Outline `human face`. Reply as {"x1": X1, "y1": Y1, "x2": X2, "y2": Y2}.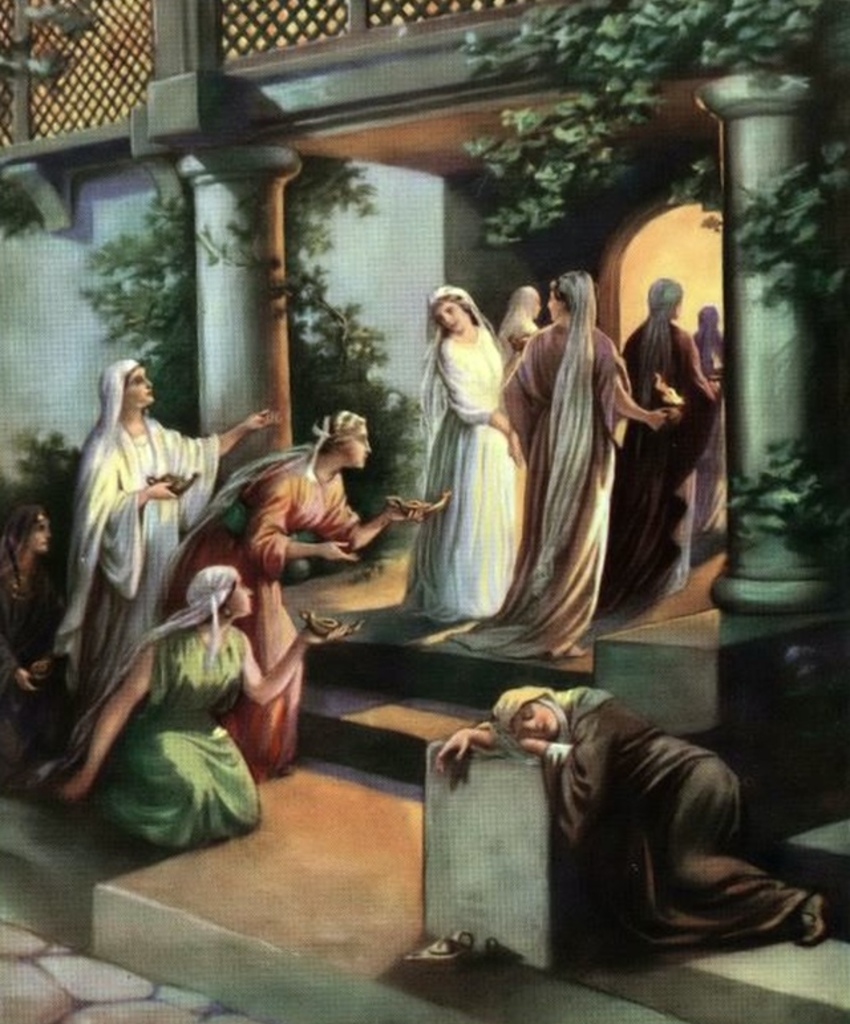
{"x1": 125, "y1": 365, "x2": 154, "y2": 406}.
